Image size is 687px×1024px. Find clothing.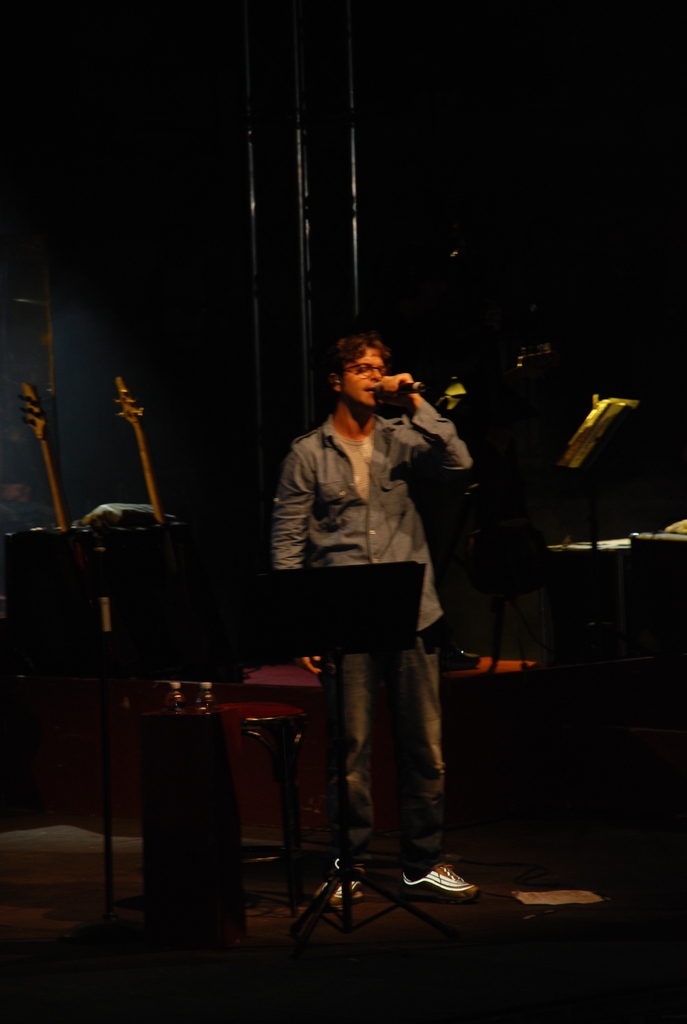
{"x1": 276, "y1": 408, "x2": 471, "y2": 630}.
